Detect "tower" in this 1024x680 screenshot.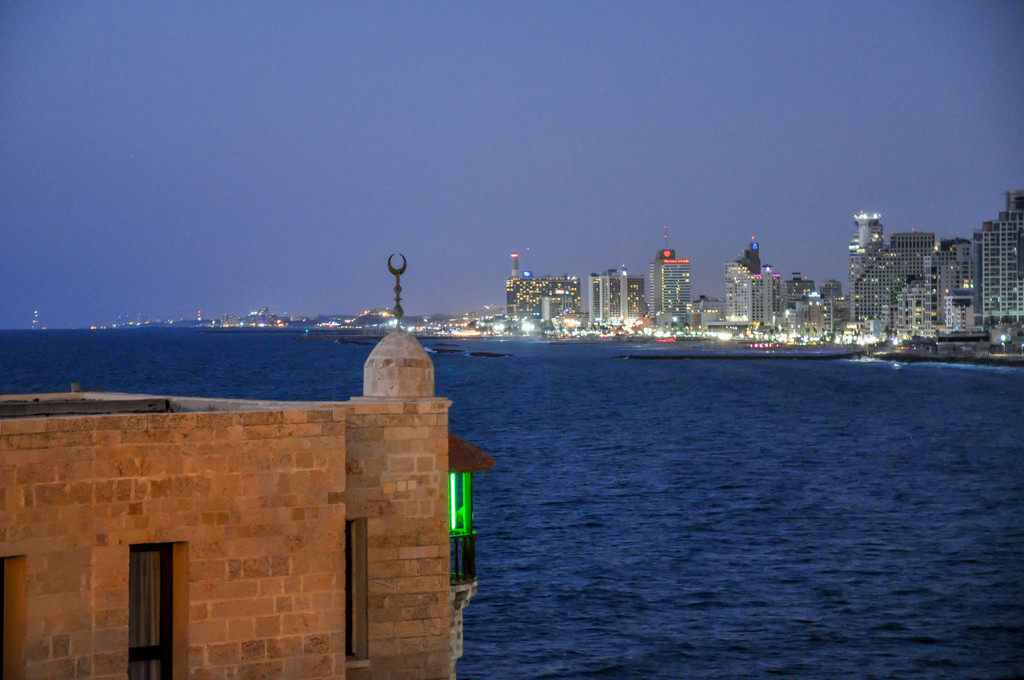
Detection: (500, 247, 529, 276).
